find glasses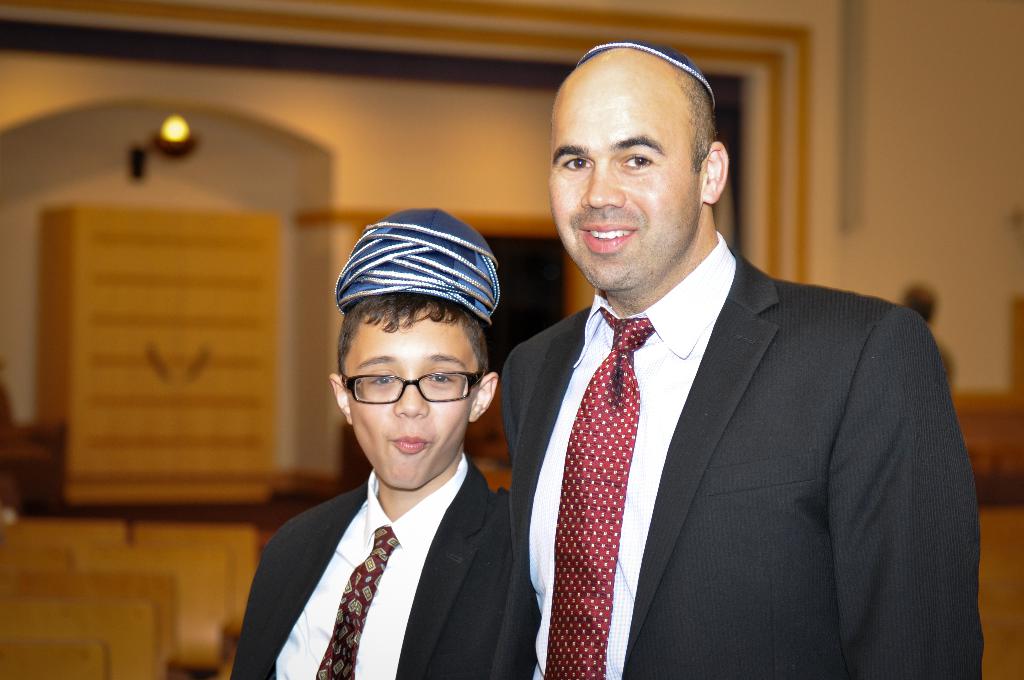
locate(339, 374, 484, 404)
